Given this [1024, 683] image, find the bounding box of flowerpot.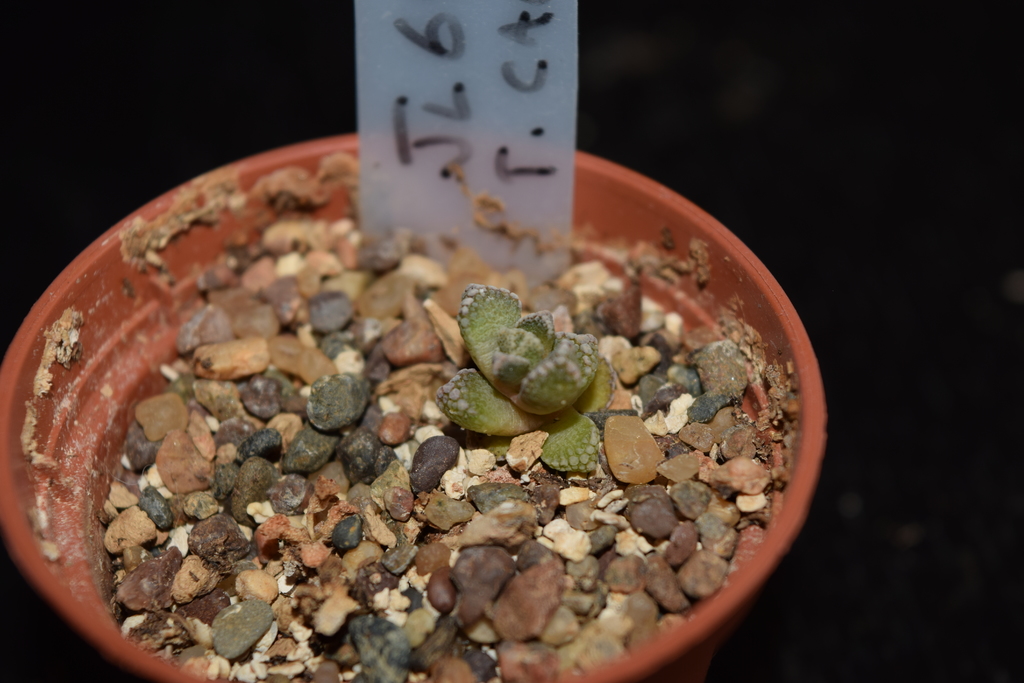
<box>0,119,826,682</box>.
